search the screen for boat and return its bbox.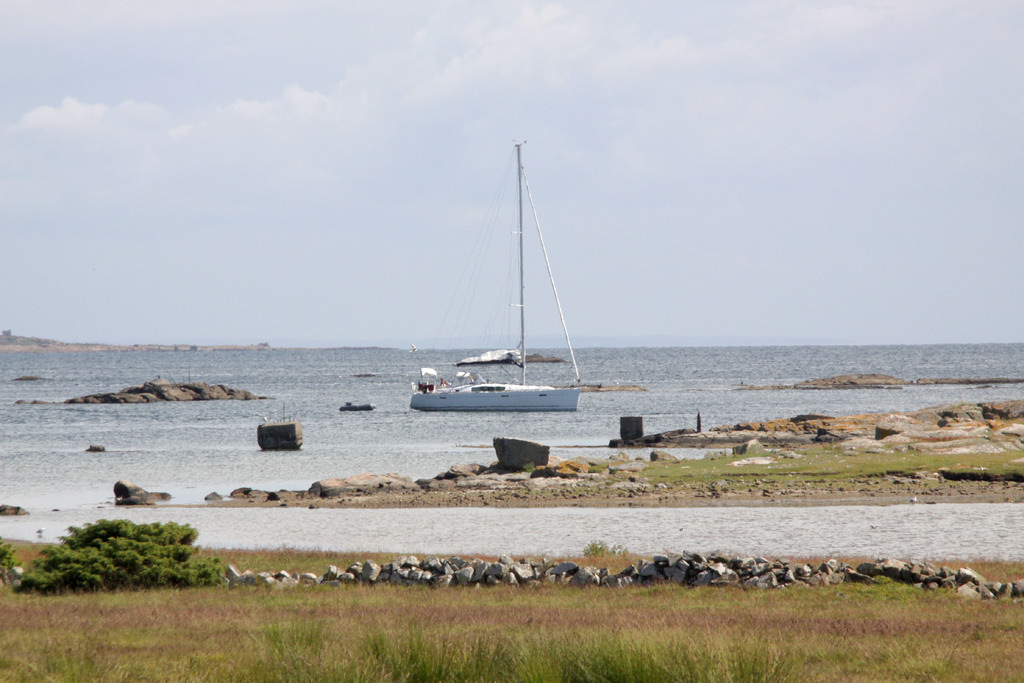
Found: pyautogui.locateOnScreen(404, 145, 621, 452).
